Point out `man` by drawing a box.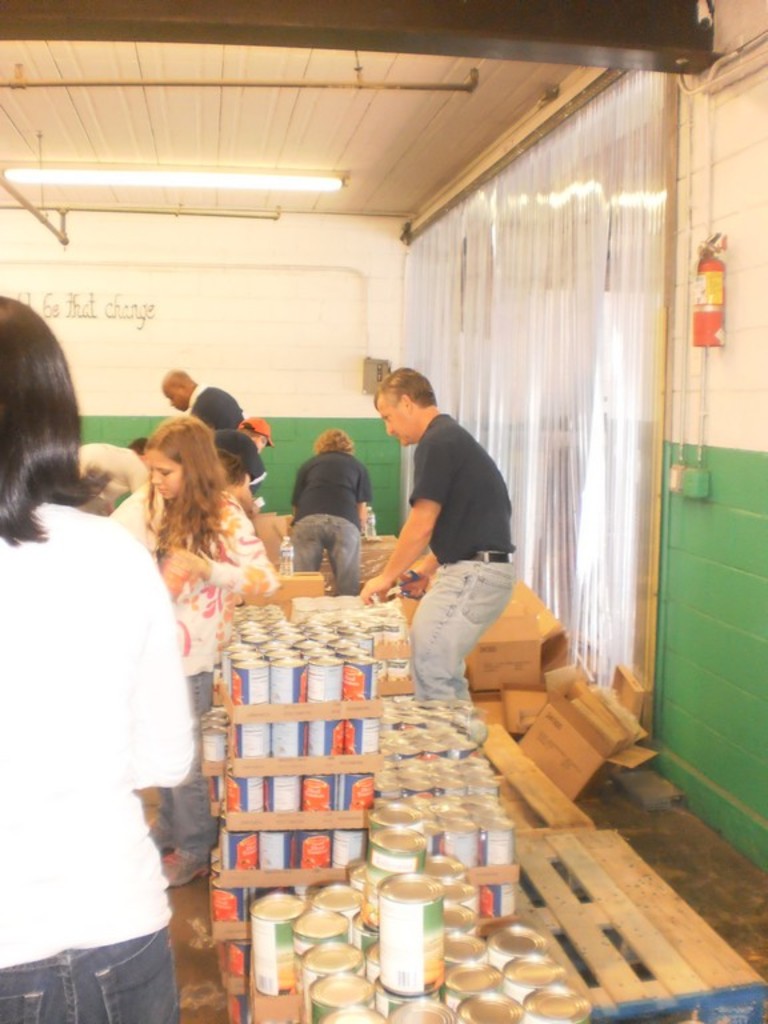
159 367 245 428.
